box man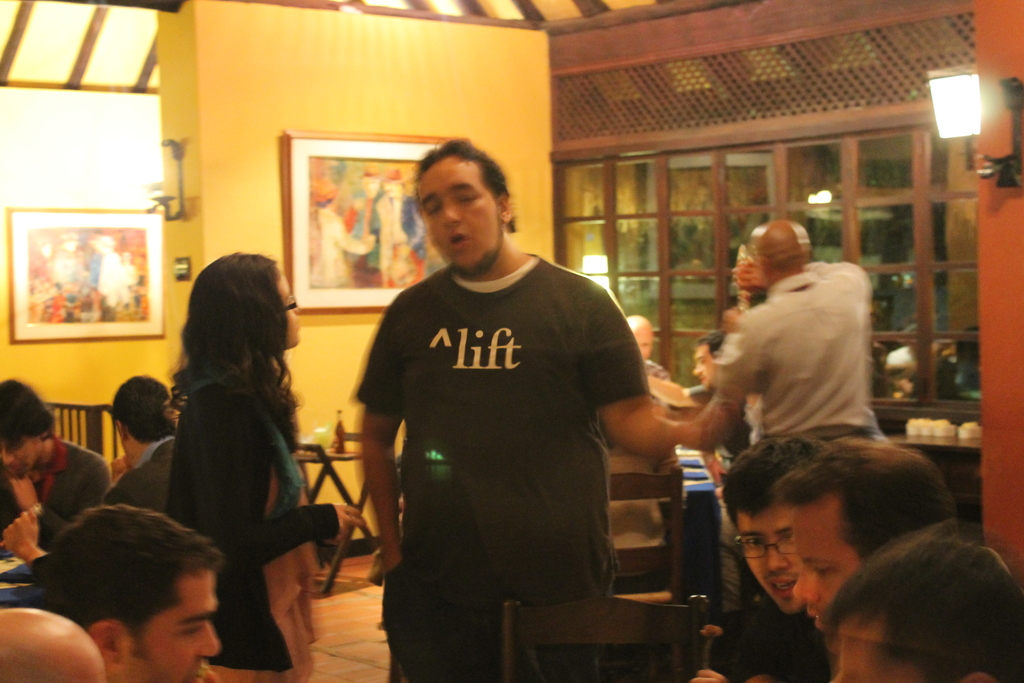
x1=0 y1=377 x2=115 y2=552
